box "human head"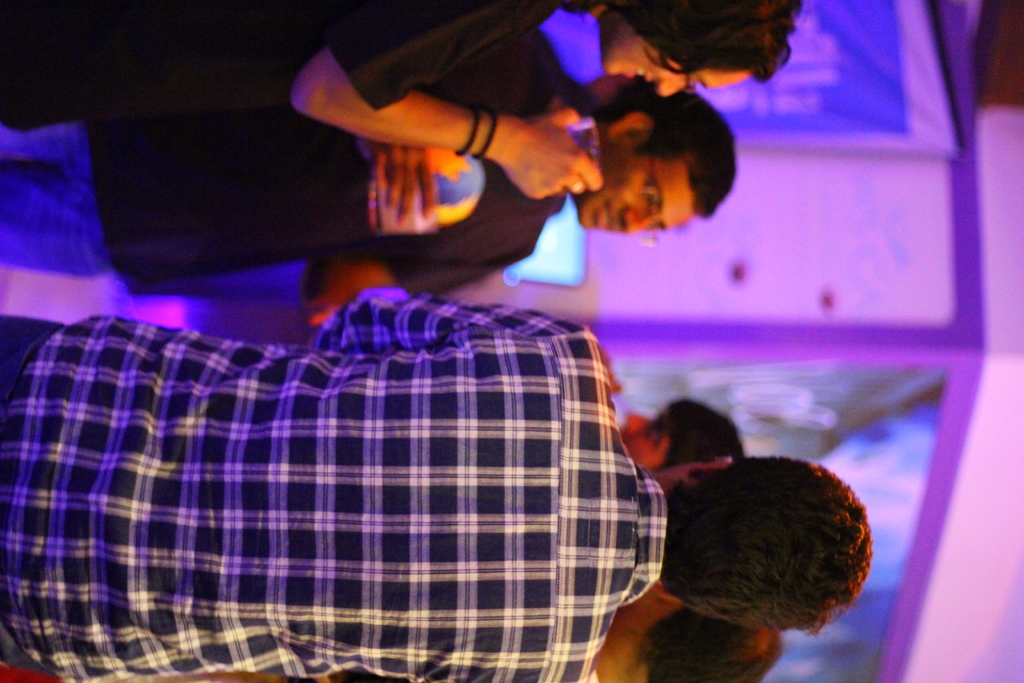
box(636, 600, 779, 682)
